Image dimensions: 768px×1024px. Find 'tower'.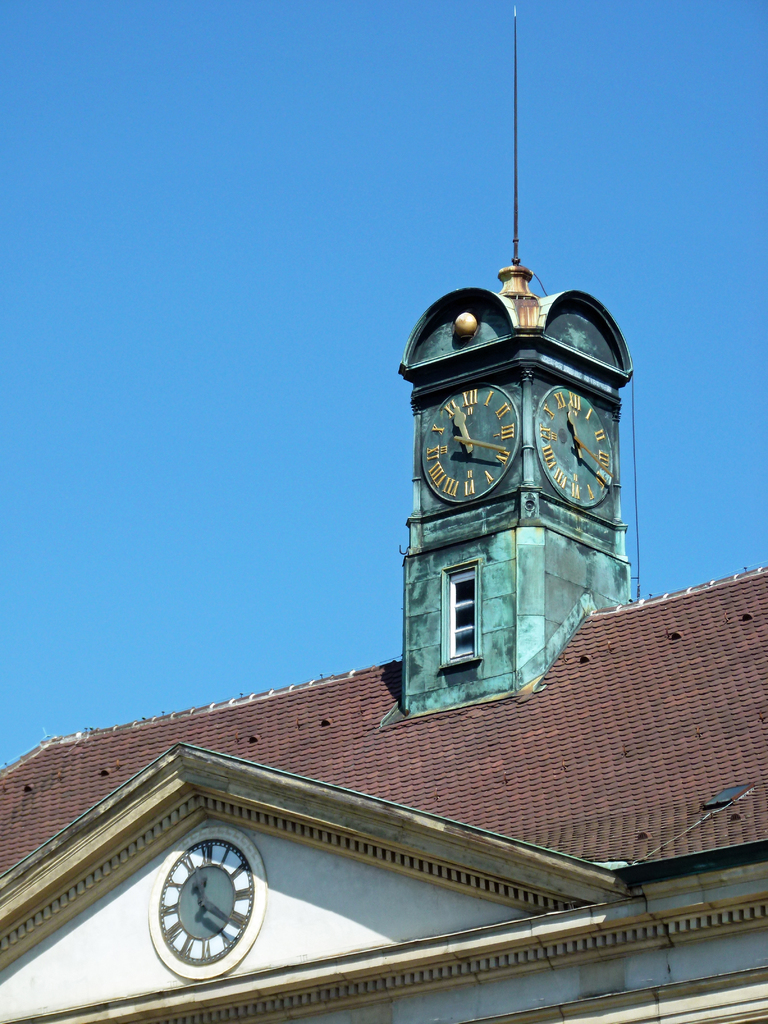
bbox(408, 15, 632, 722).
